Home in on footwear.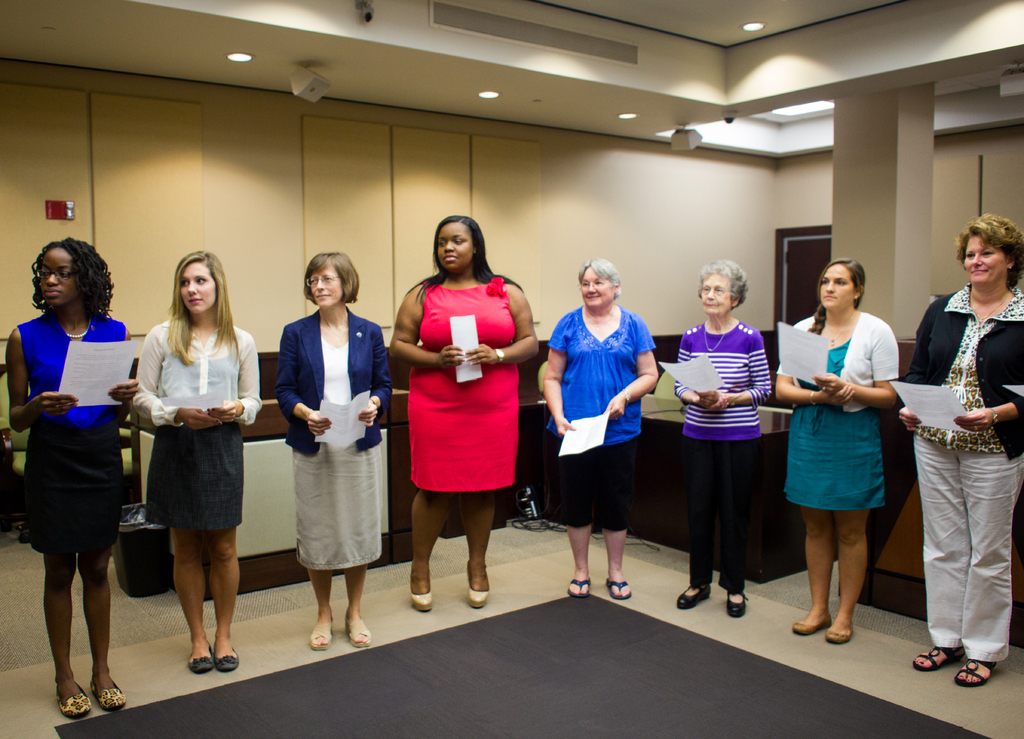
Homed in at (left=913, top=637, right=968, bottom=673).
